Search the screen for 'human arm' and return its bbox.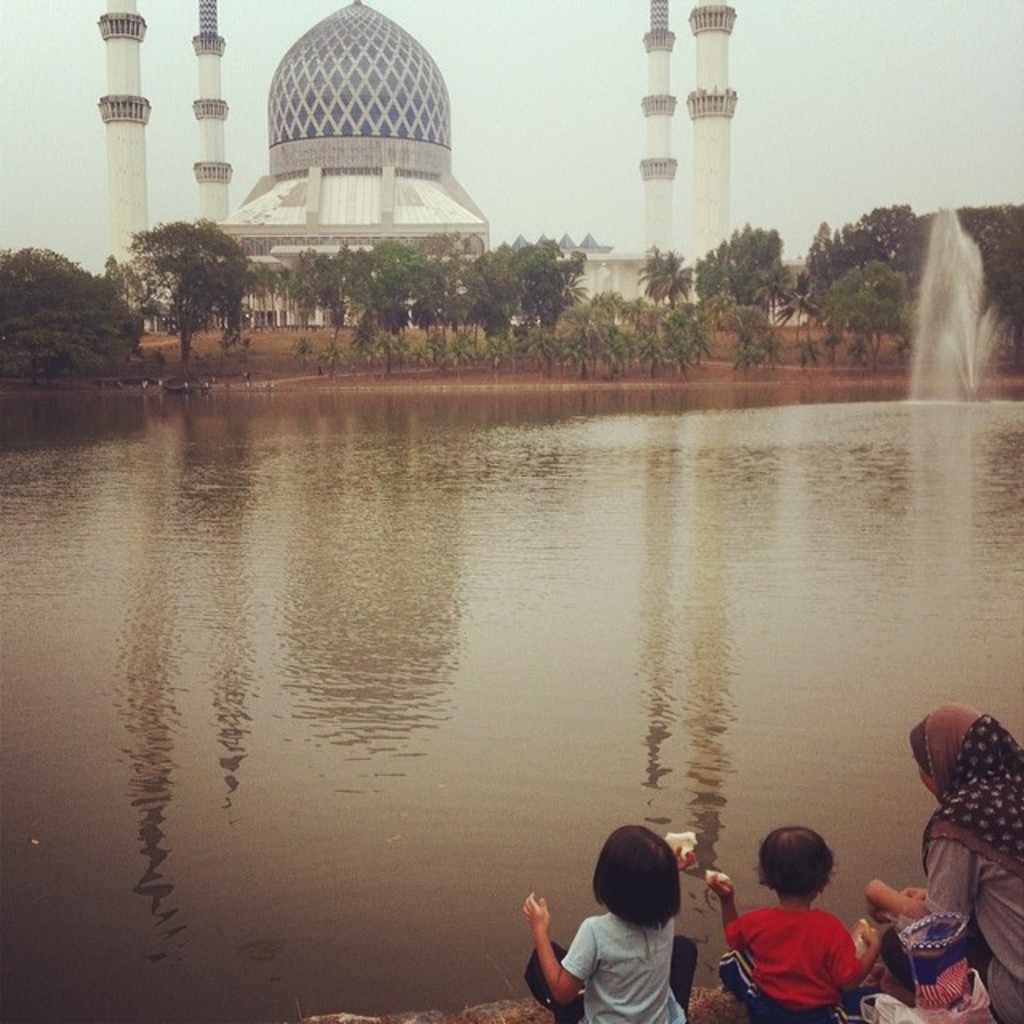
Found: (813,917,894,990).
